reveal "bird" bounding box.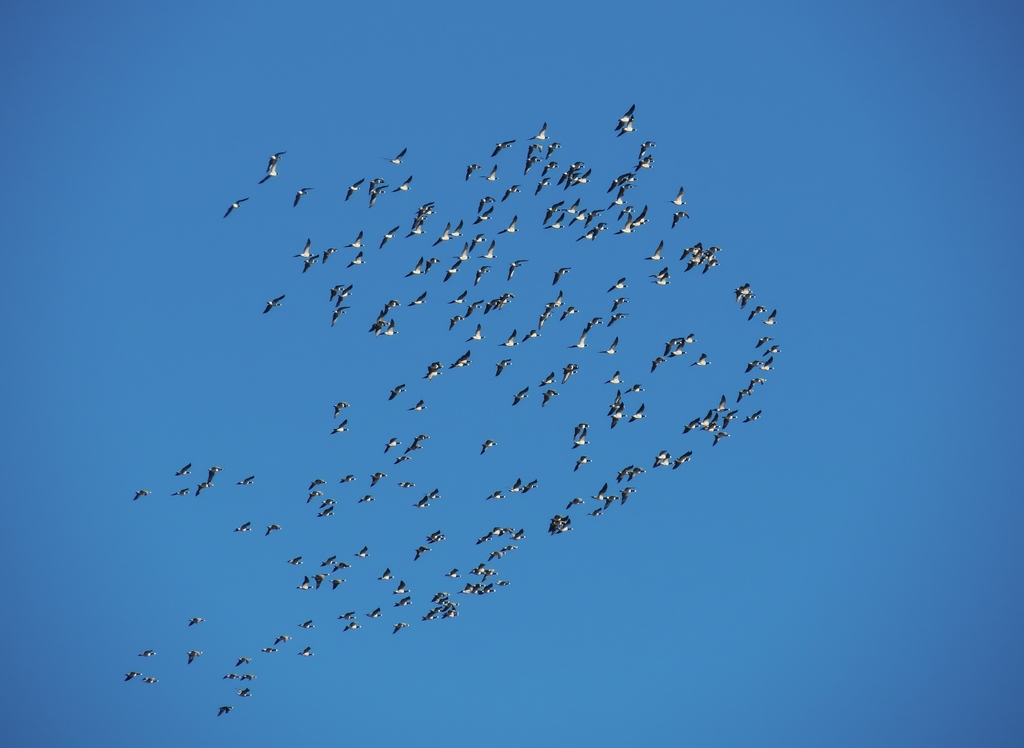
Revealed: rect(355, 492, 377, 506).
